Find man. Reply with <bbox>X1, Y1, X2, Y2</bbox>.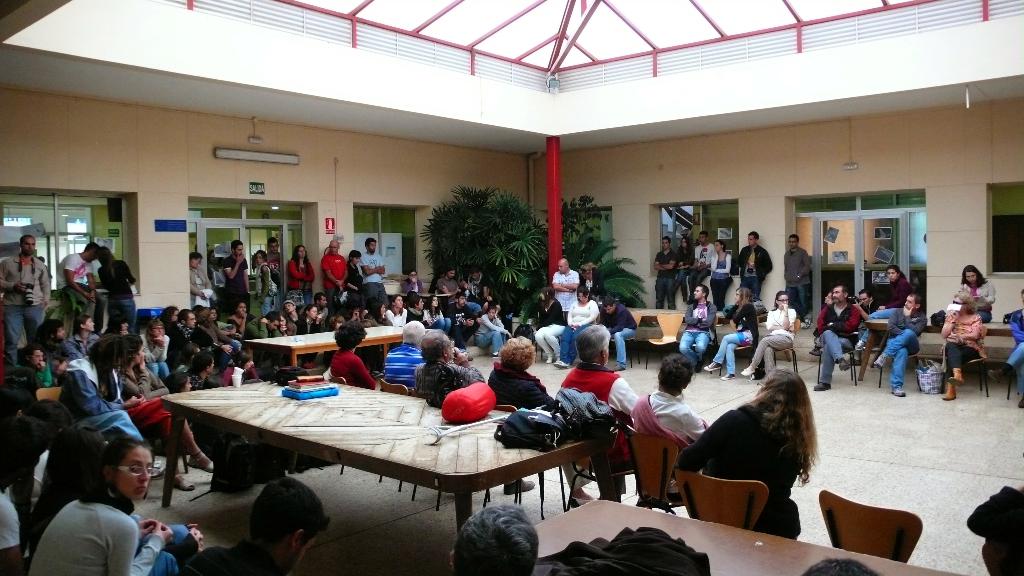
<bbox>560, 323, 640, 415</bbox>.
